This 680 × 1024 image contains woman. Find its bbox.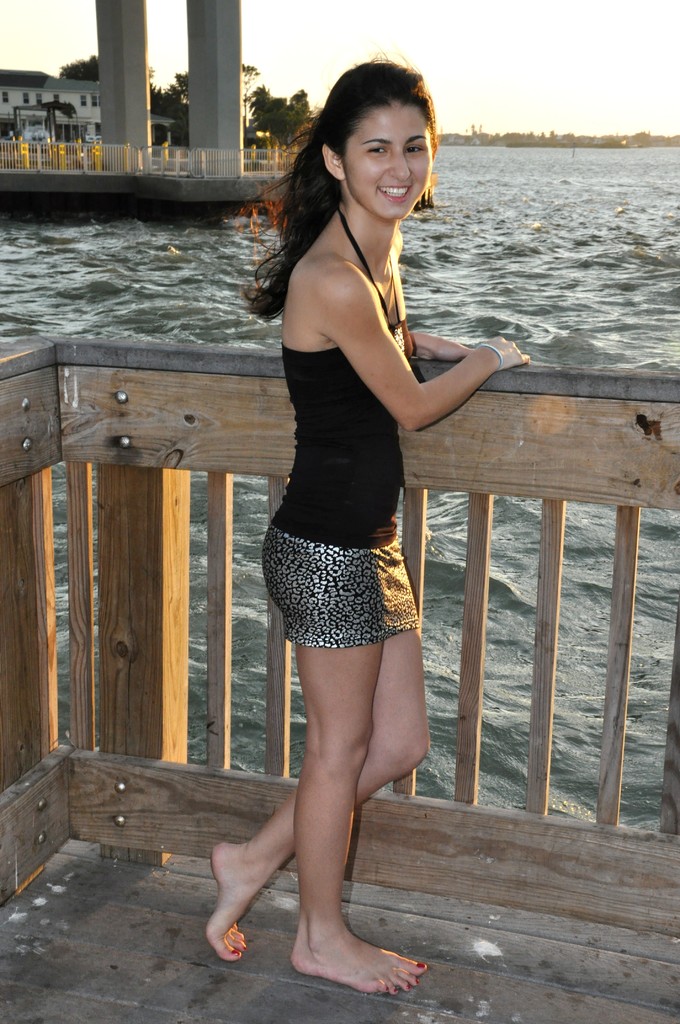
198:56:540:990.
